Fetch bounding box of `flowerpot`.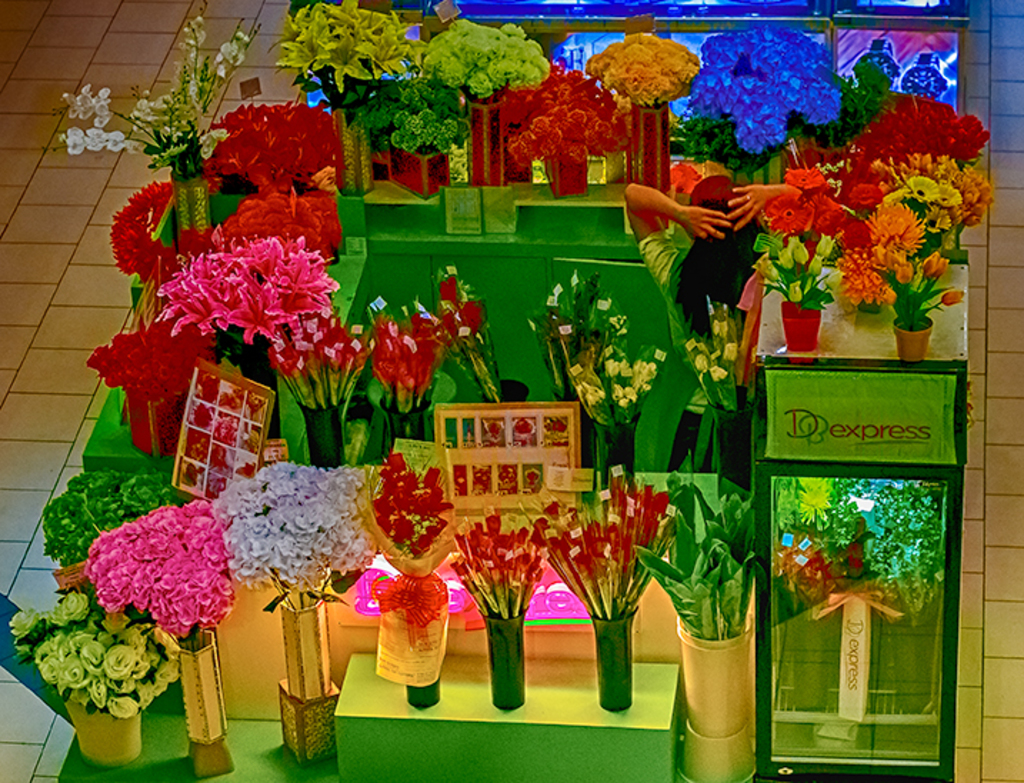
Bbox: [left=174, top=630, right=229, bottom=782].
